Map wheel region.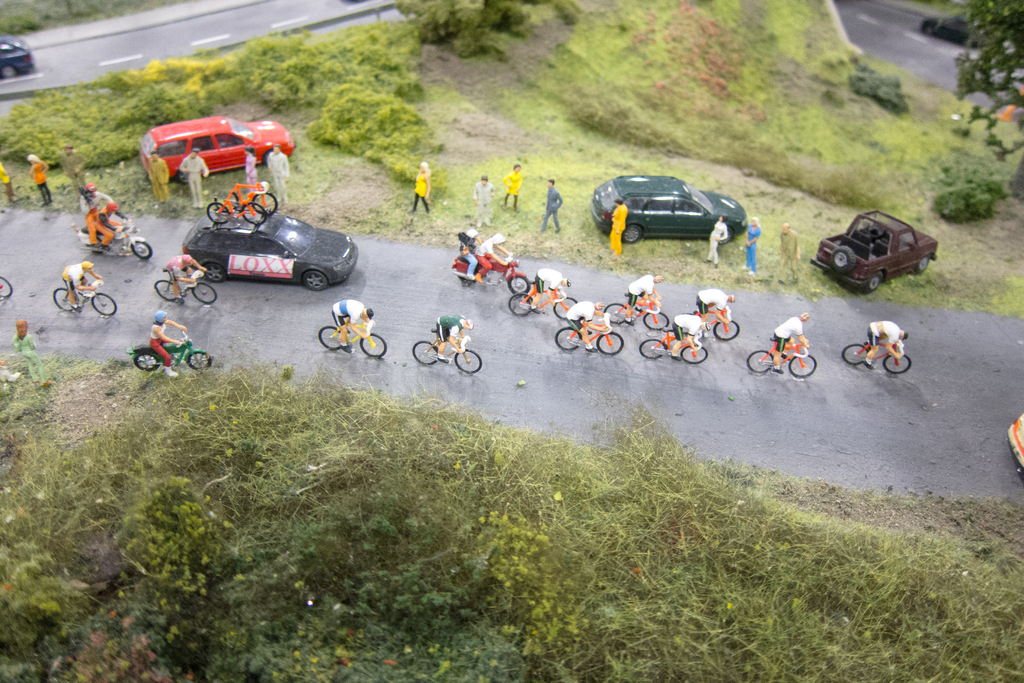
Mapped to <bbox>508, 275, 529, 293</bbox>.
